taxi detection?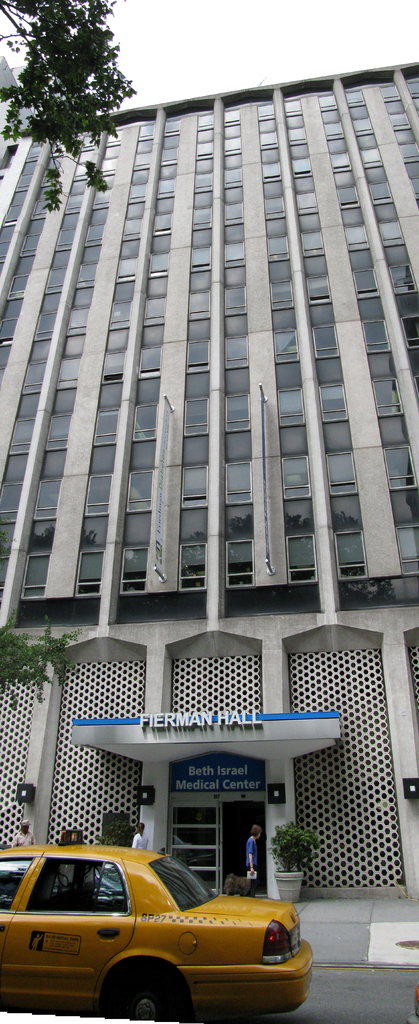
x1=0 y1=846 x2=316 y2=1017
